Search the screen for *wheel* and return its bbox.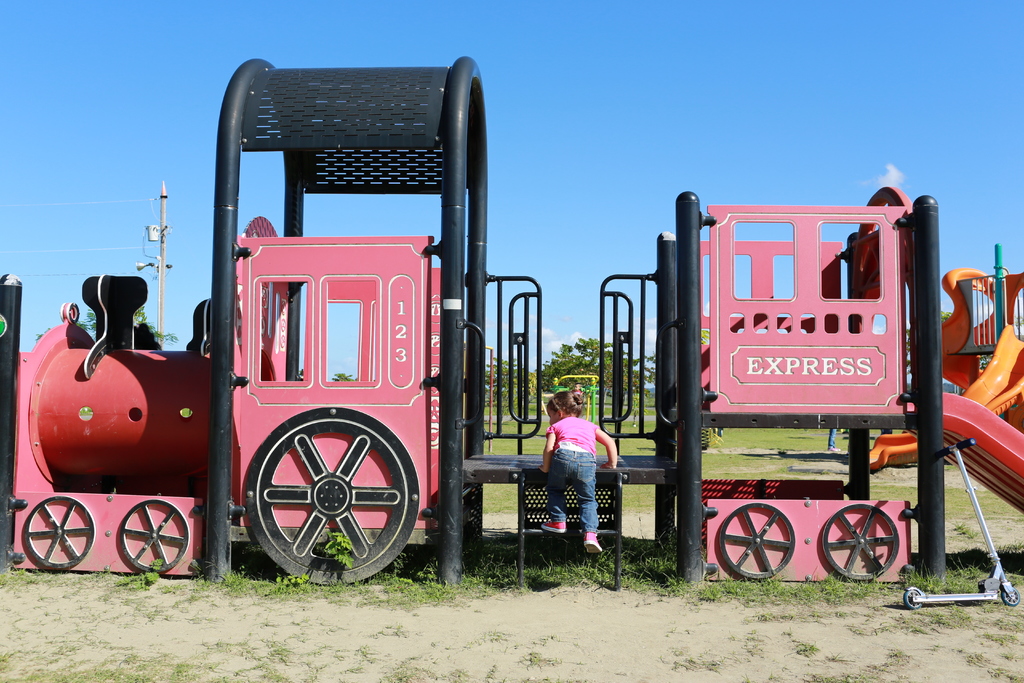
Found: box(902, 589, 924, 610).
